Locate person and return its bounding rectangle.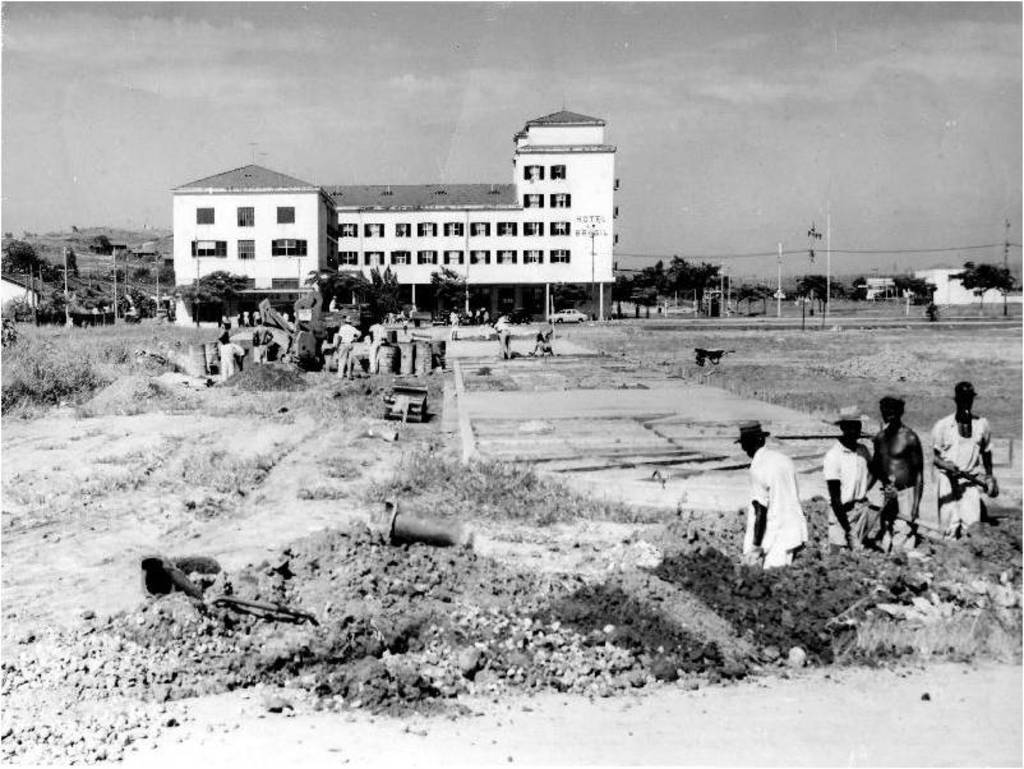
select_region(871, 400, 927, 543).
